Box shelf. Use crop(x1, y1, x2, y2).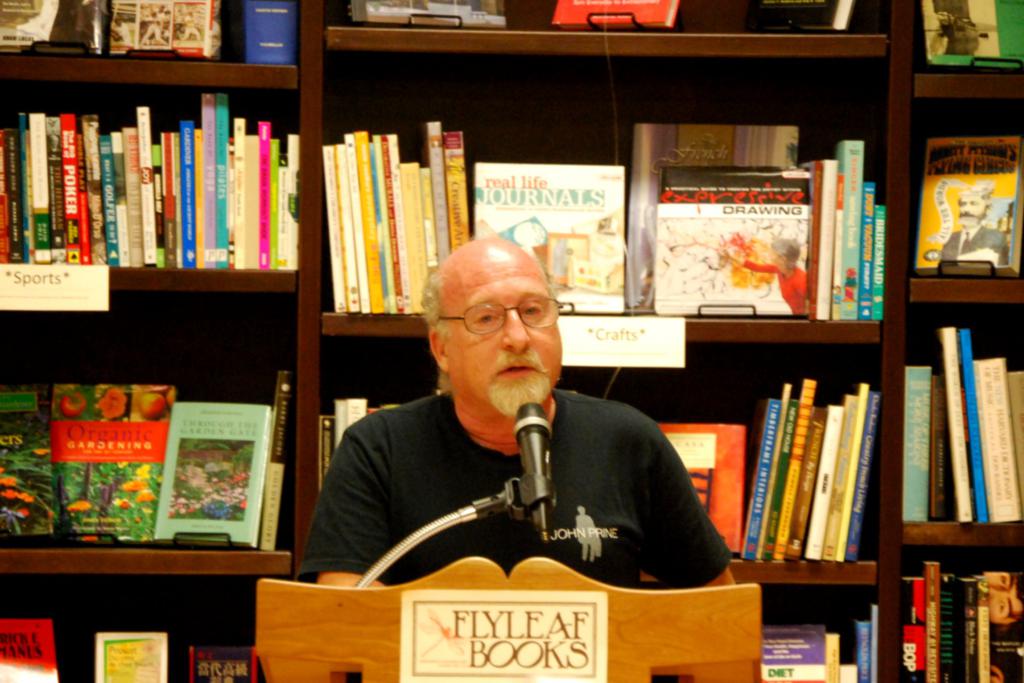
crop(897, 96, 1023, 311).
